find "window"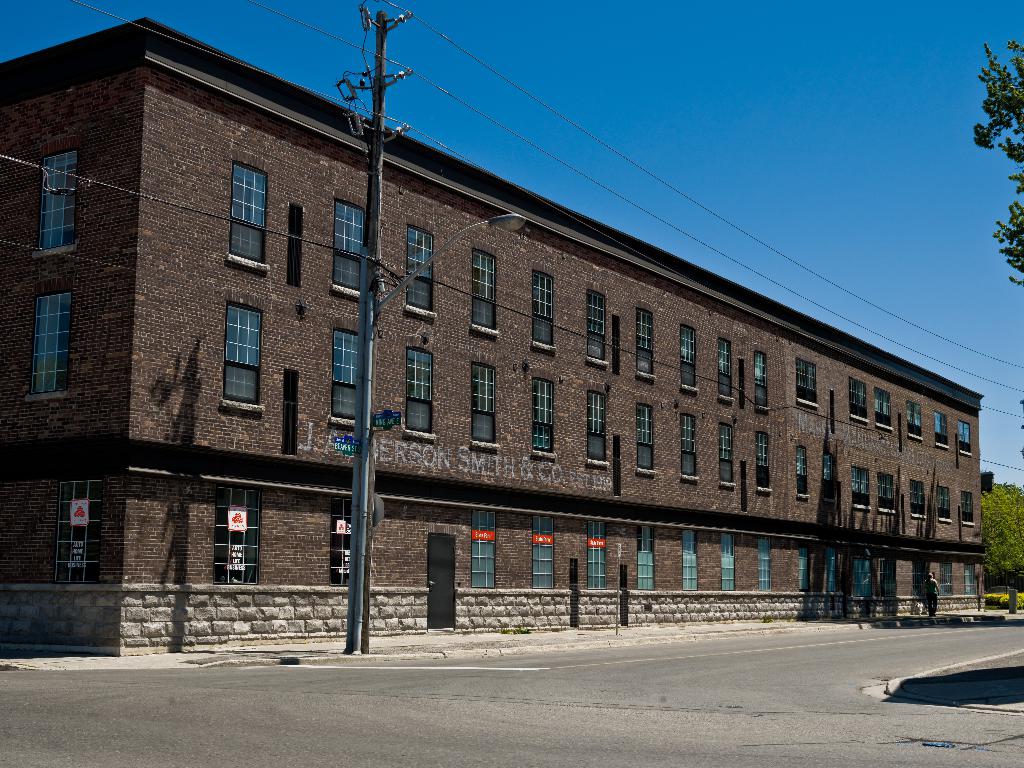
detection(683, 520, 703, 593)
